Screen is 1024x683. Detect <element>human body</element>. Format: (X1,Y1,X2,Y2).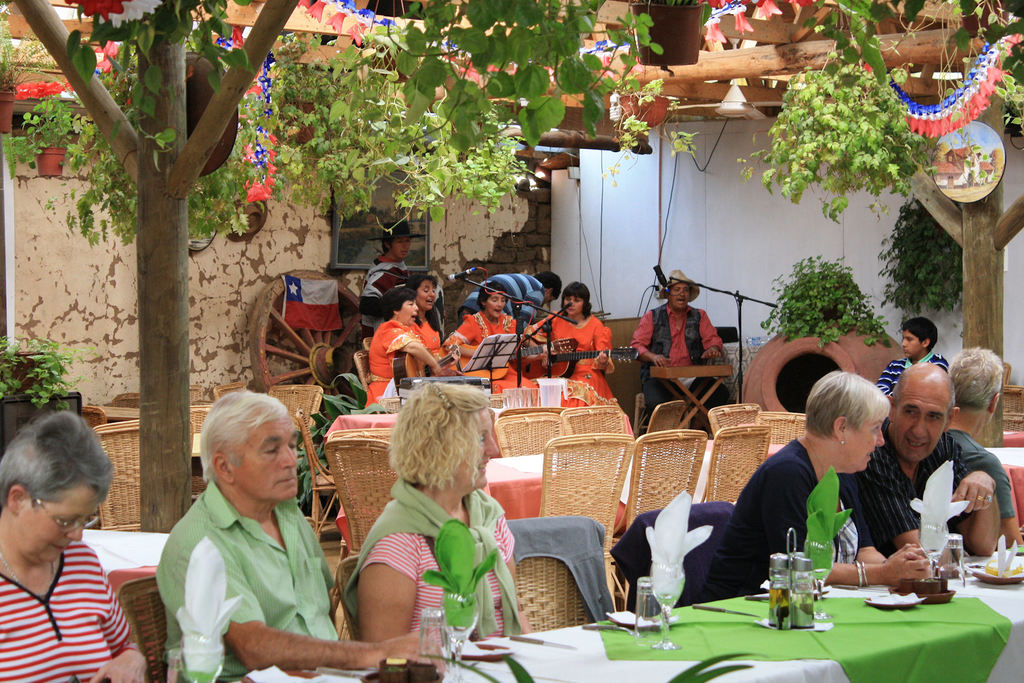
(697,368,933,607).
